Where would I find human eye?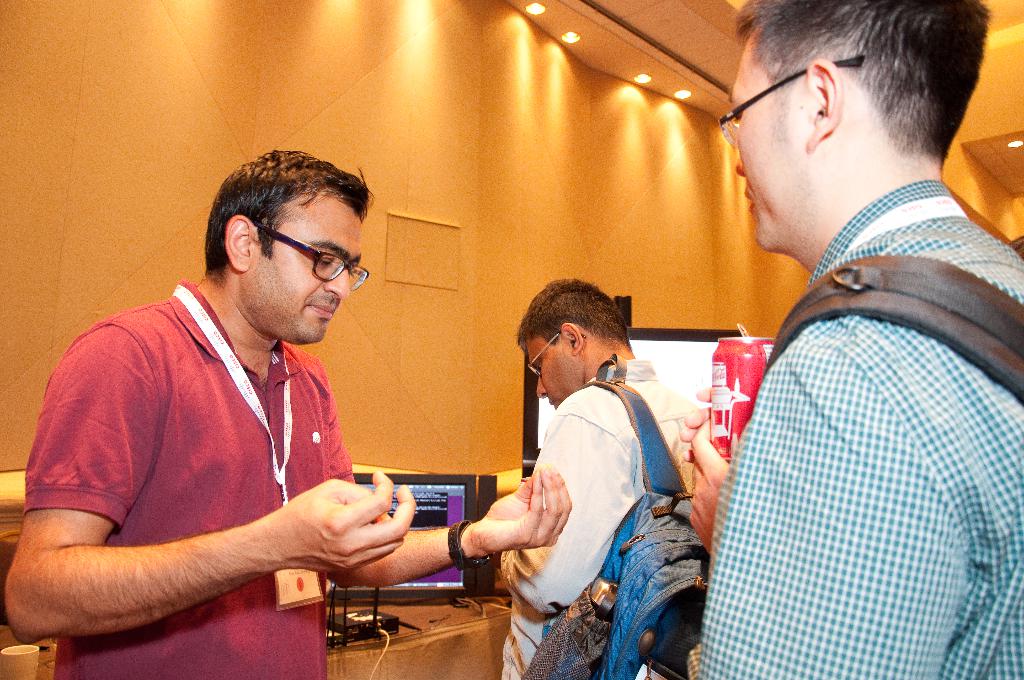
At 535:362:543:376.
